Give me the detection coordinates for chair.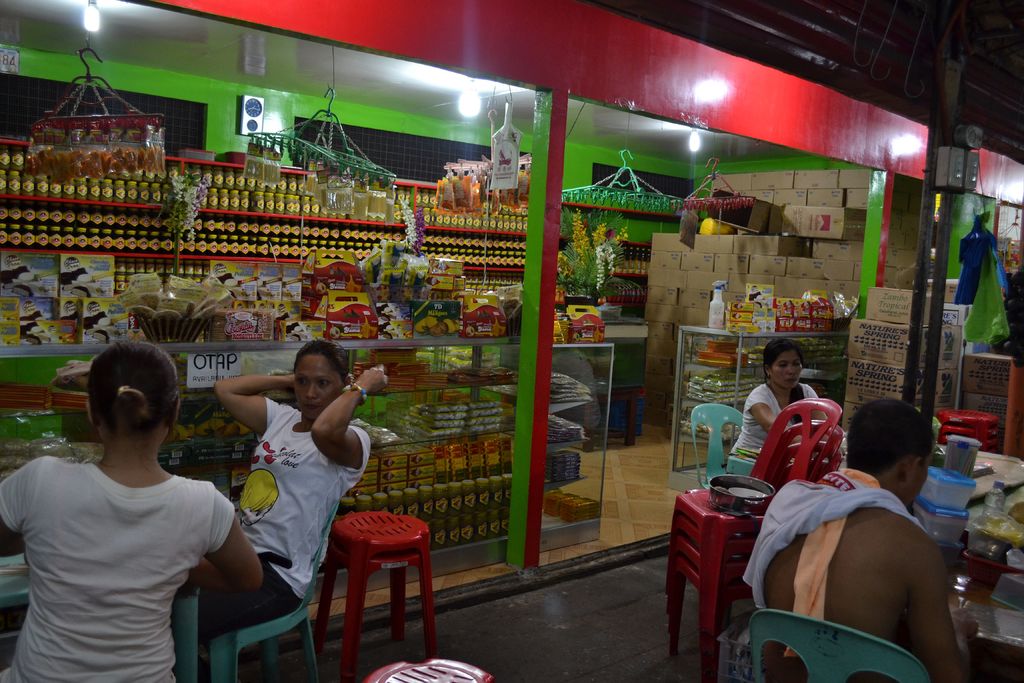
box=[737, 618, 935, 682].
